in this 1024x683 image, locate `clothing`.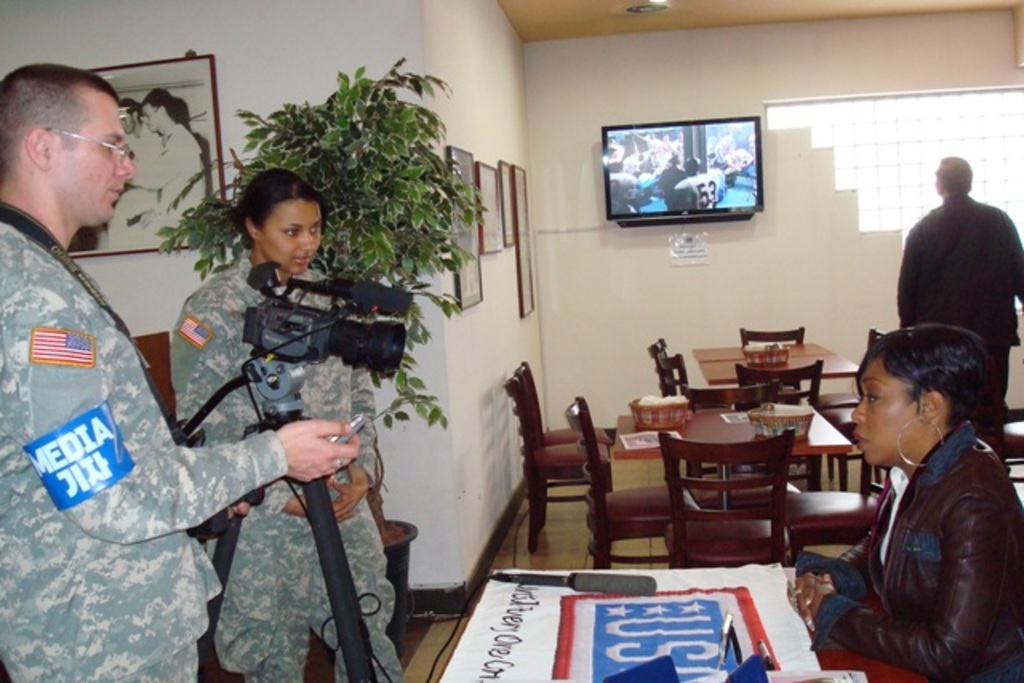
Bounding box: [x1=894, y1=194, x2=1022, y2=401].
